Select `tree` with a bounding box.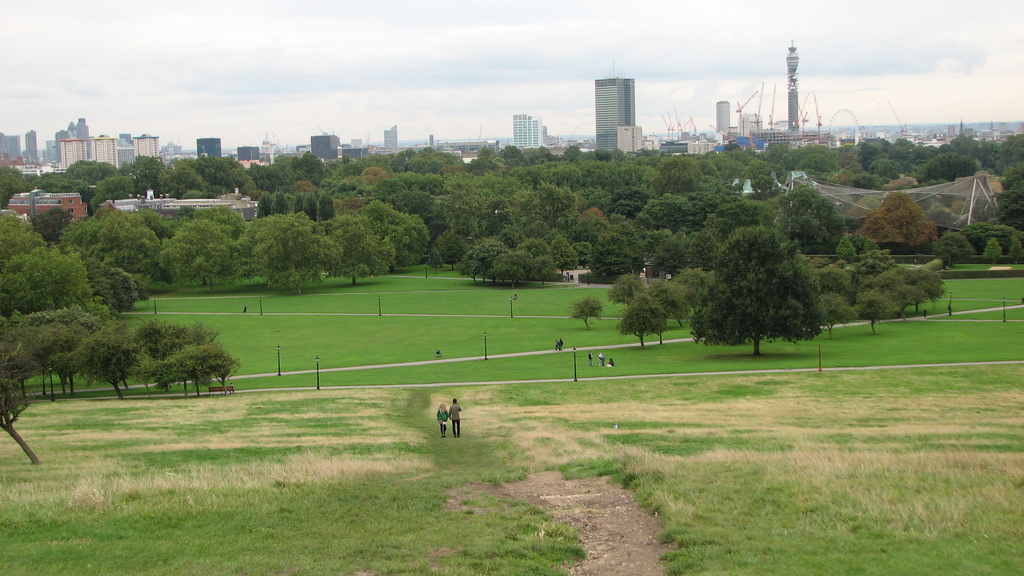
(x1=1009, y1=232, x2=1023, y2=269).
